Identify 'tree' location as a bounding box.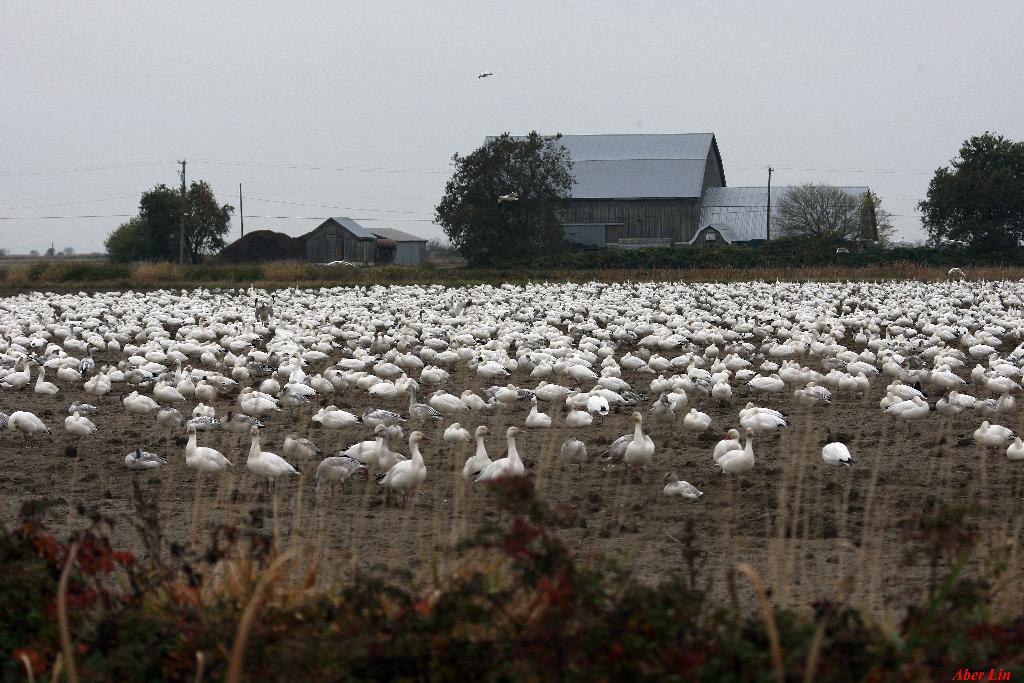
[757, 178, 899, 258].
